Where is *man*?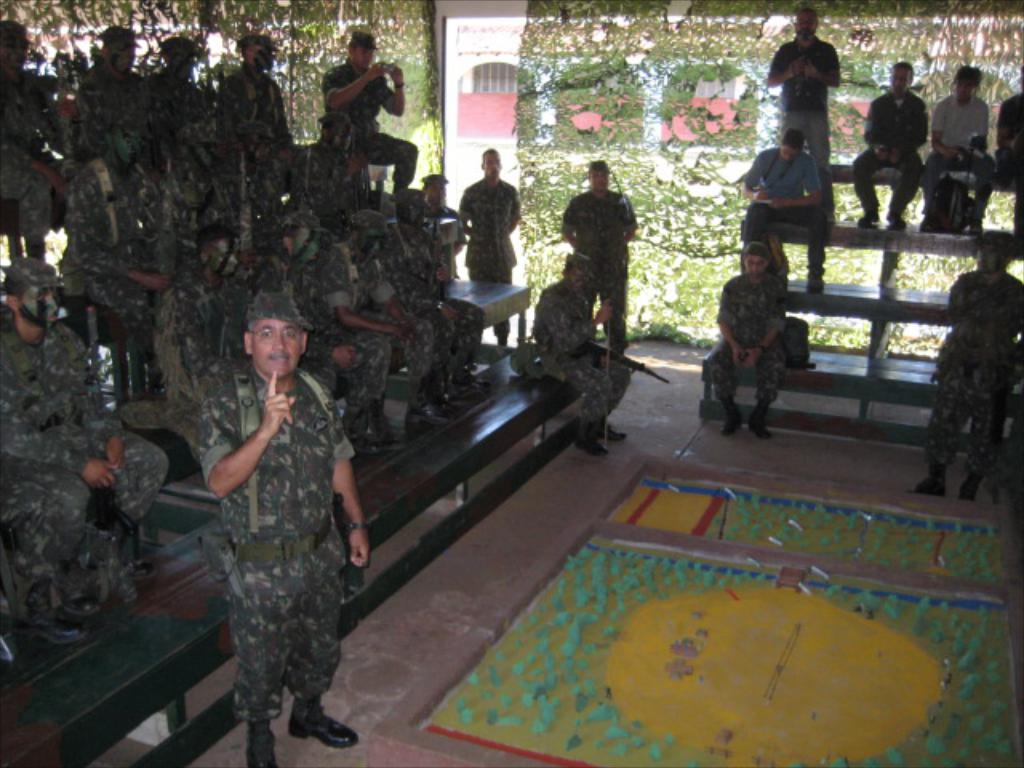
{"left": 158, "top": 222, "right": 262, "bottom": 466}.
